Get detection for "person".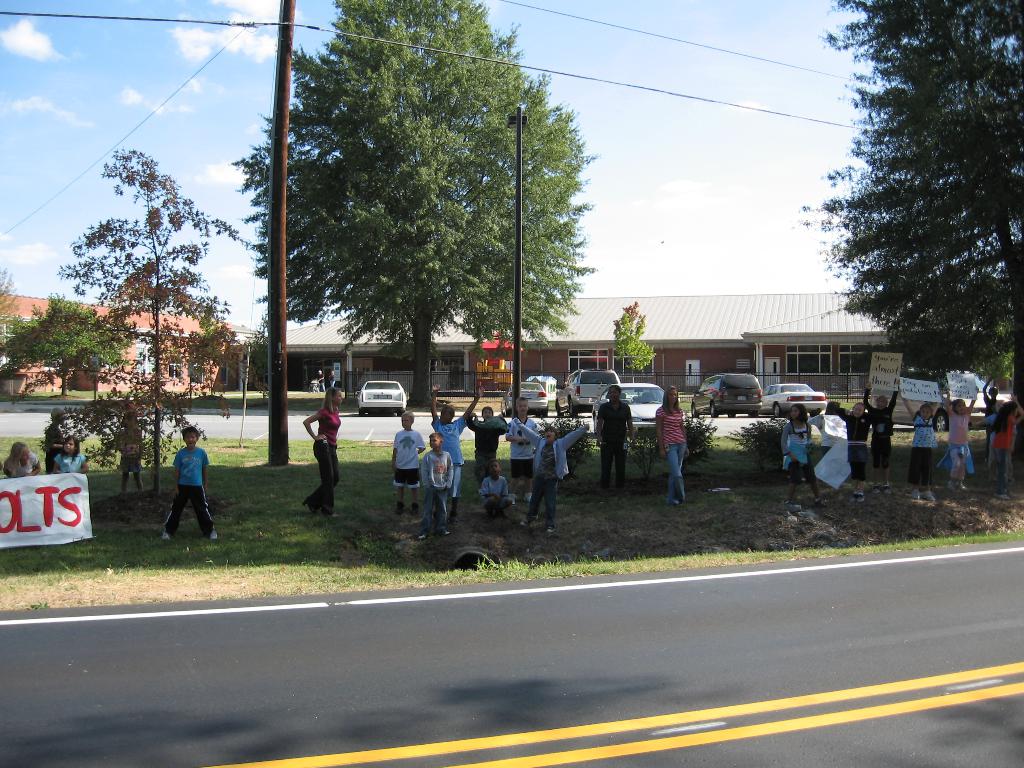
Detection: <box>436,392,468,504</box>.
